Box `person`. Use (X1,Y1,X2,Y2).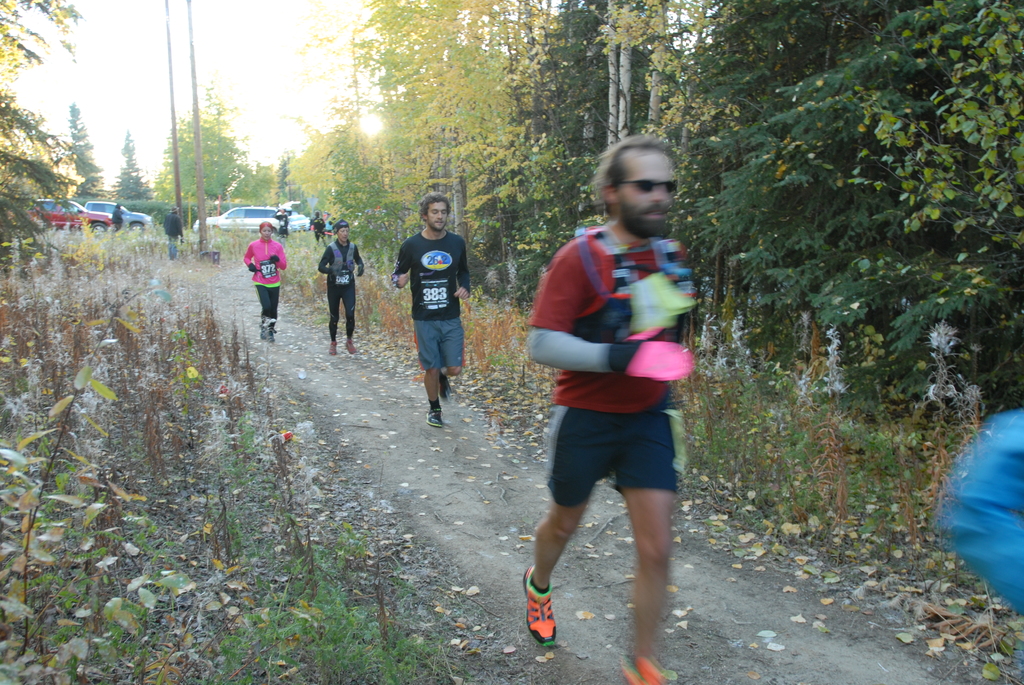
(241,222,282,336).
